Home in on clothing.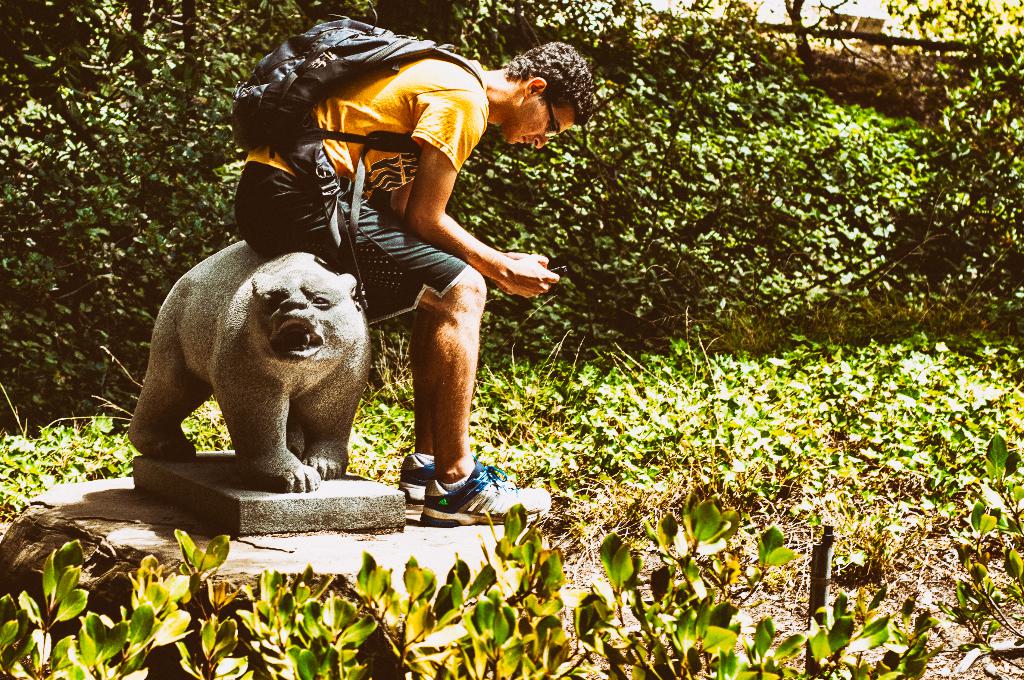
Homed in at [239,51,488,204].
